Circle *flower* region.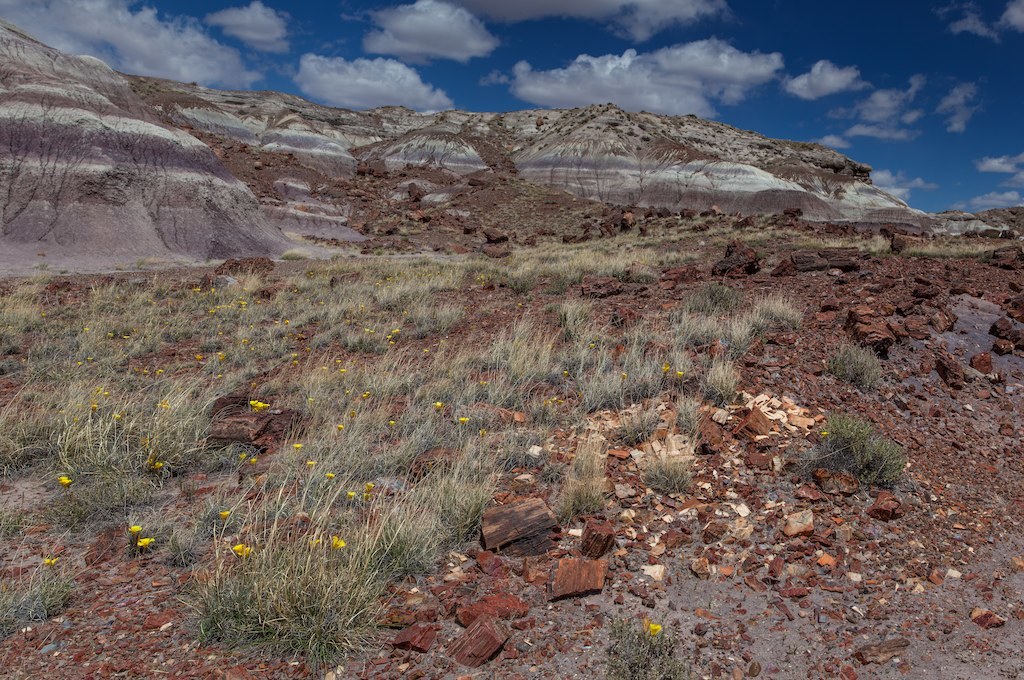
Region: detection(248, 456, 260, 465).
